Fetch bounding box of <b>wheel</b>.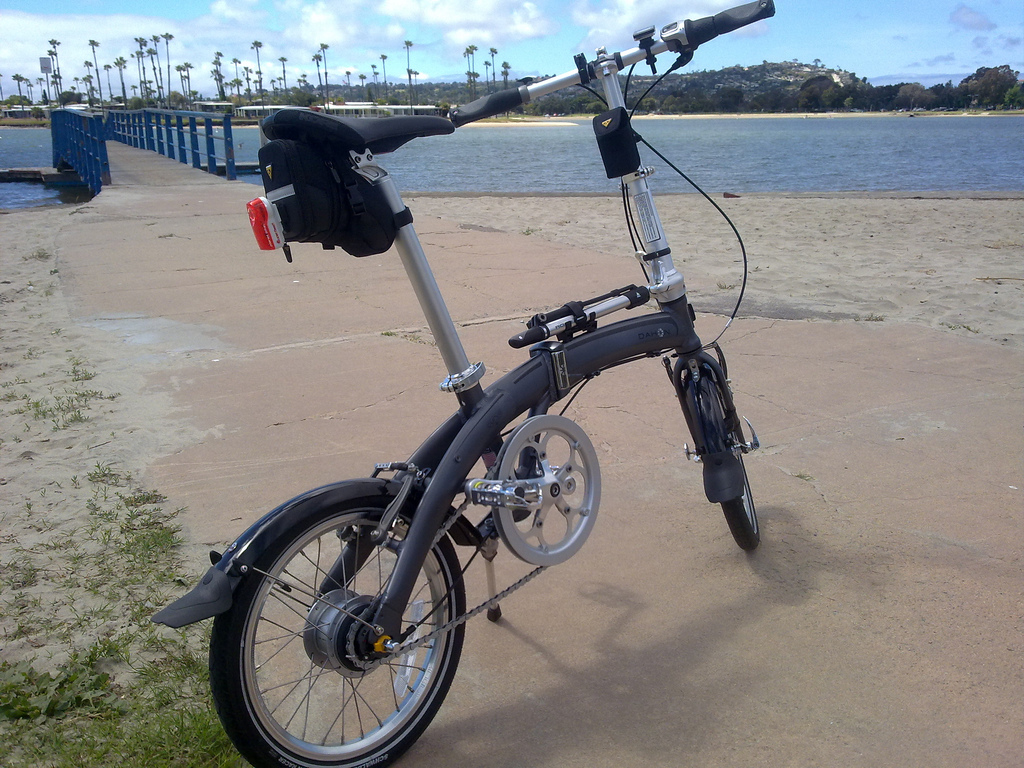
Bbox: bbox=[676, 377, 765, 553].
